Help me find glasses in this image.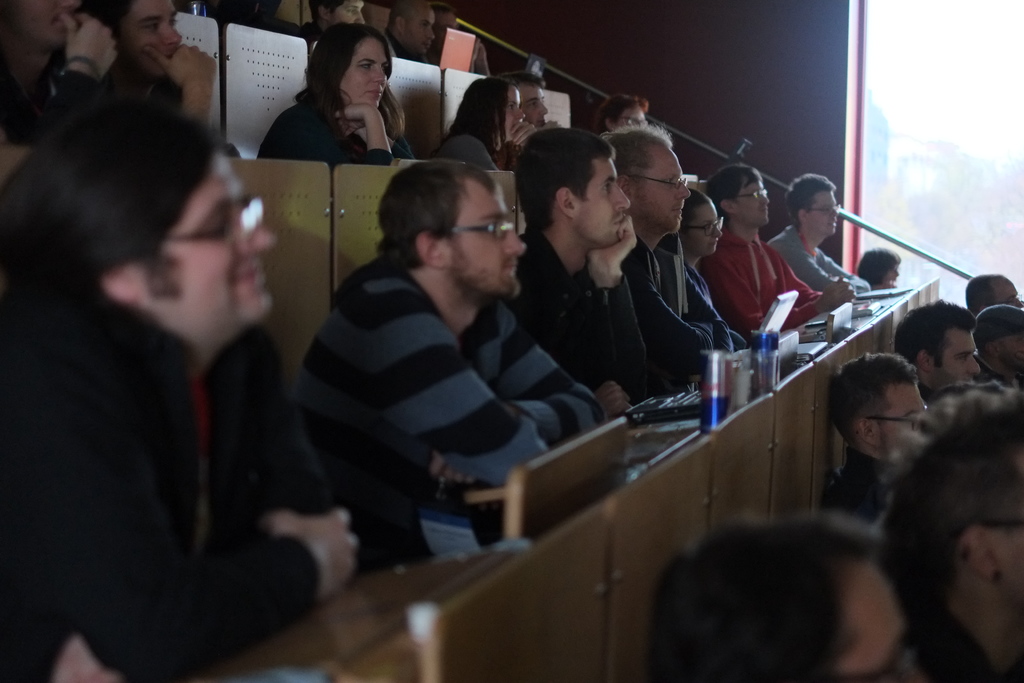
Found it: <bbox>159, 193, 265, 243</bbox>.
